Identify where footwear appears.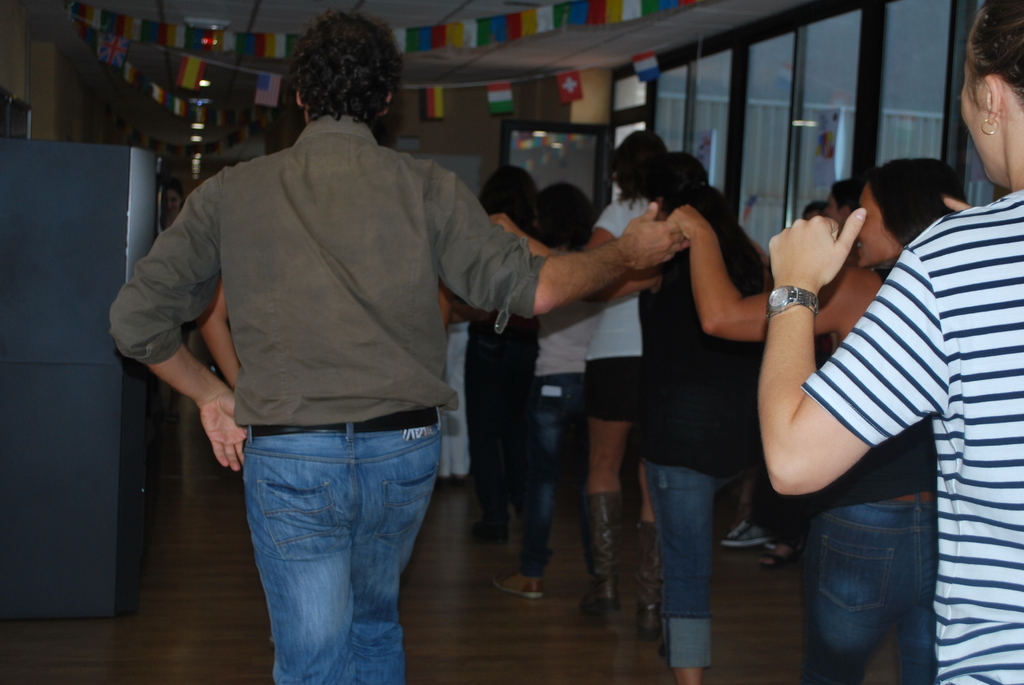
Appears at detection(761, 541, 792, 567).
